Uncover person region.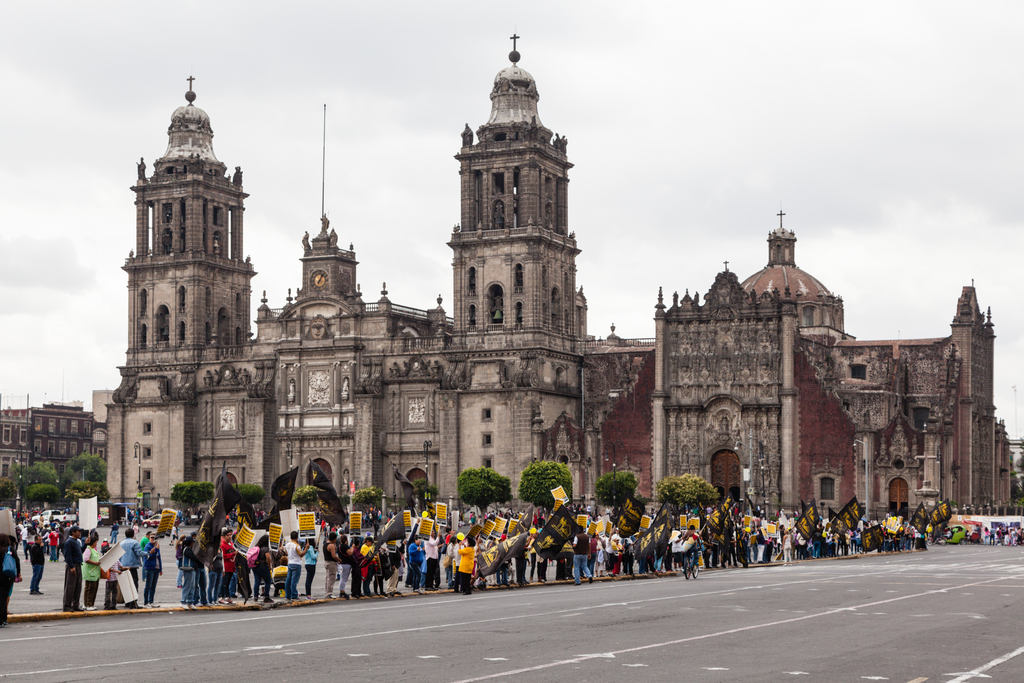
Uncovered: locate(227, 531, 241, 603).
